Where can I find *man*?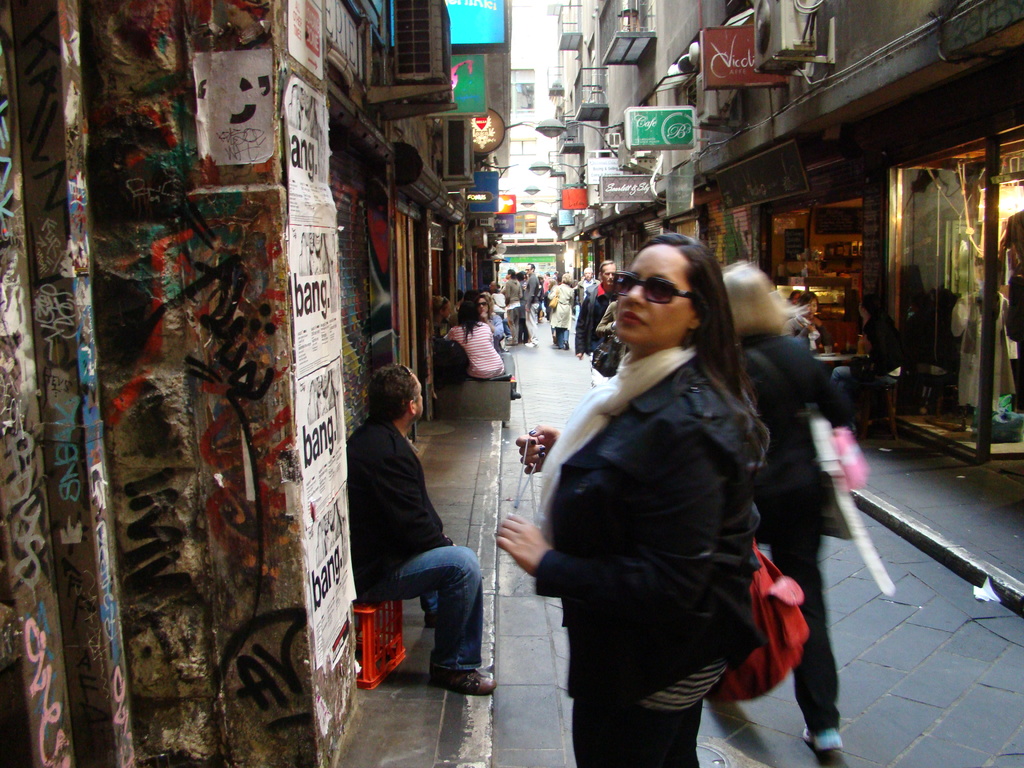
You can find it at box(575, 269, 598, 323).
